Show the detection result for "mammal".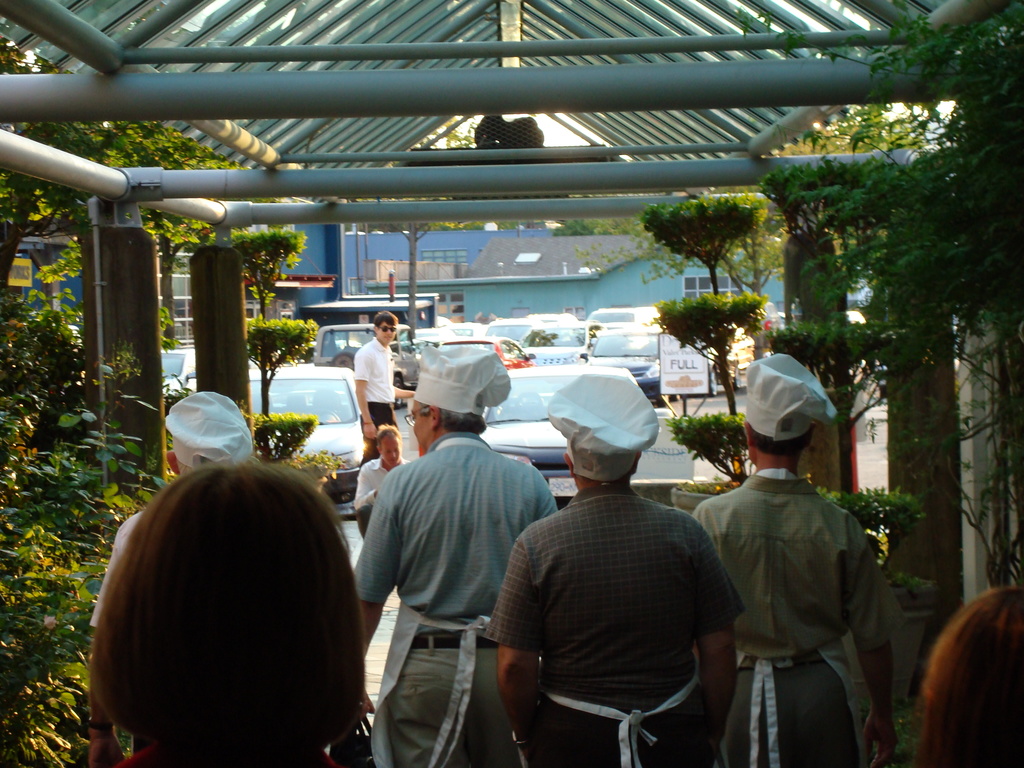
select_region(353, 423, 415, 540).
